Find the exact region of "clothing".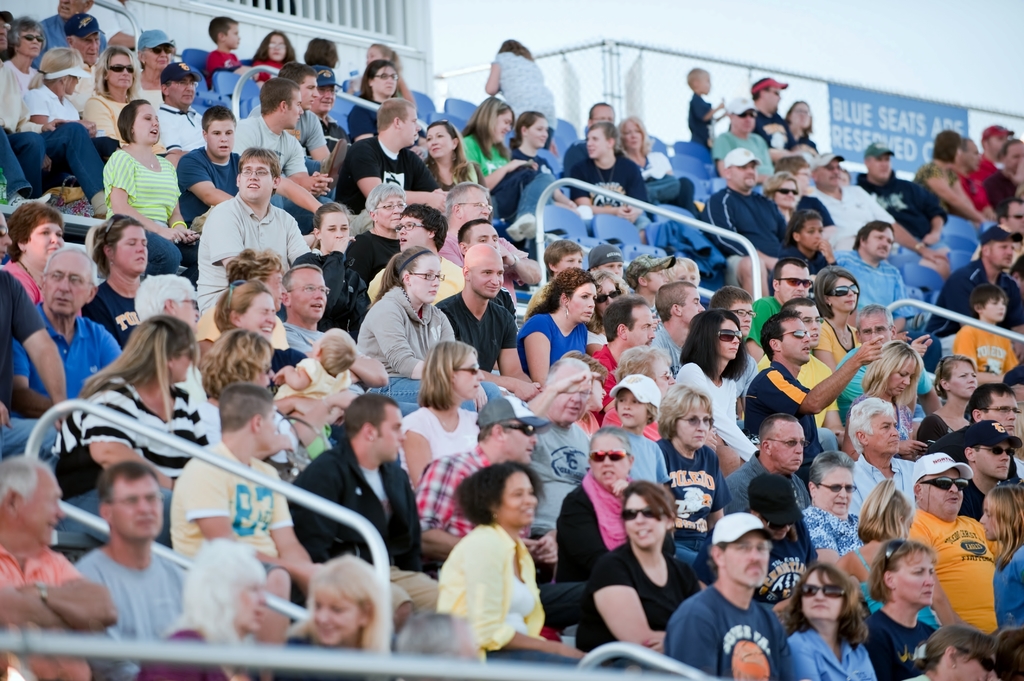
Exact region: <region>737, 105, 797, 160</region>.
